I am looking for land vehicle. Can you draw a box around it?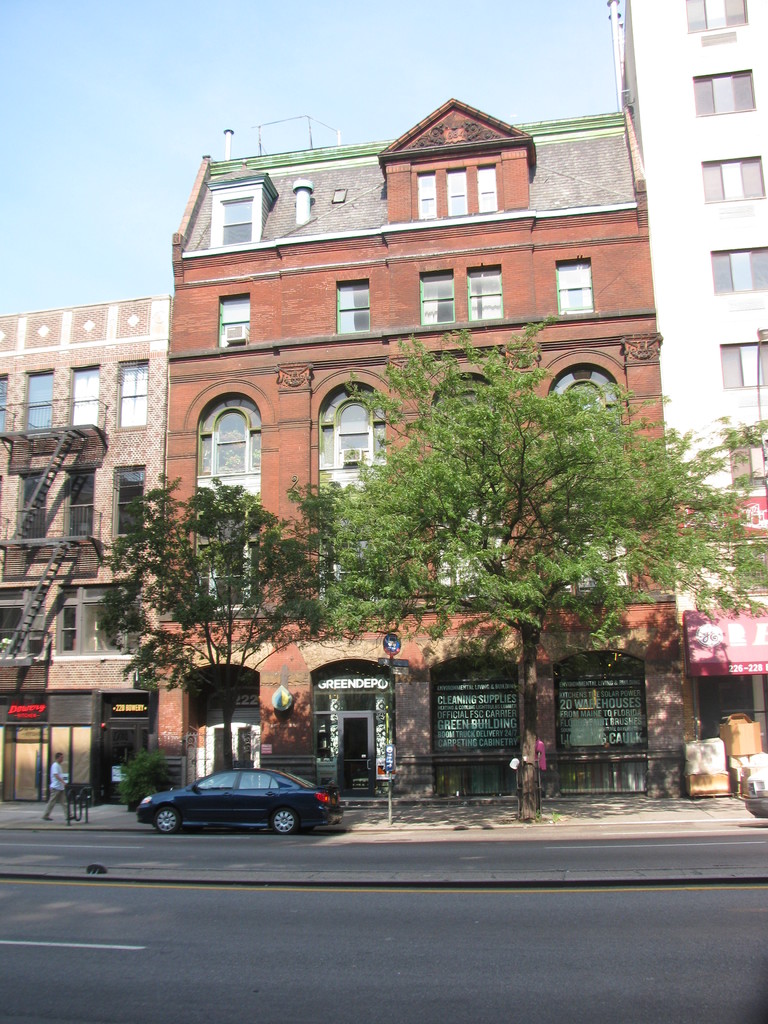
Sure, the bounding box is (x1=146, y1=749, x2=354, y2=839).
